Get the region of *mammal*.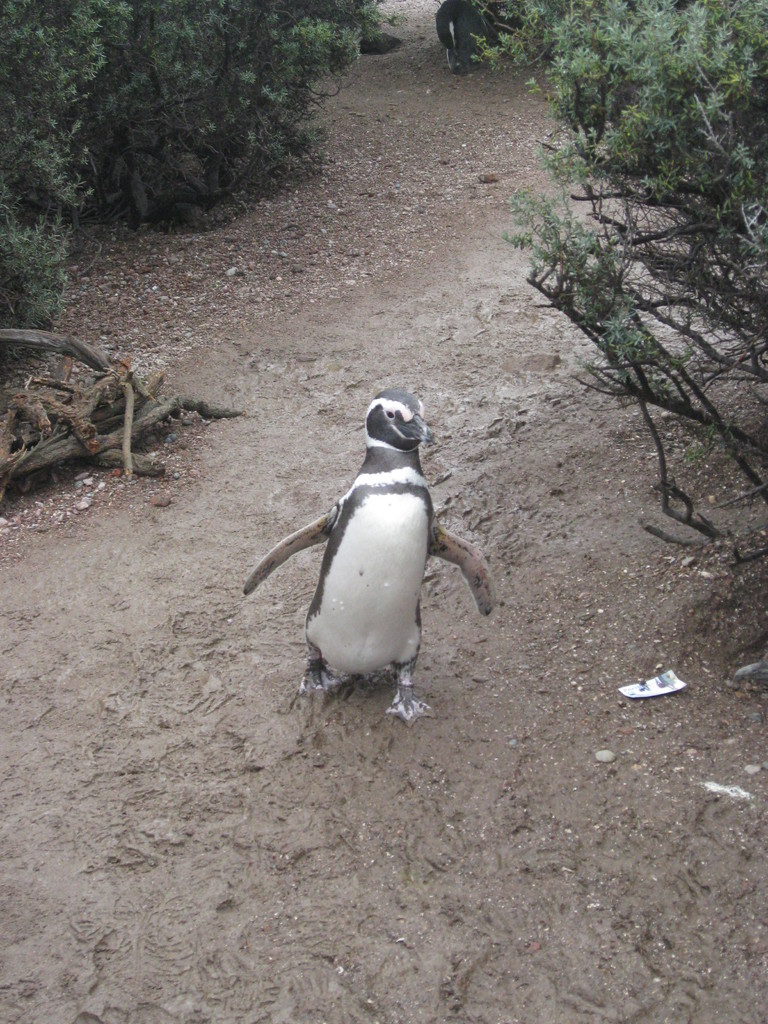
BBox(244, 393, 494, 731).
